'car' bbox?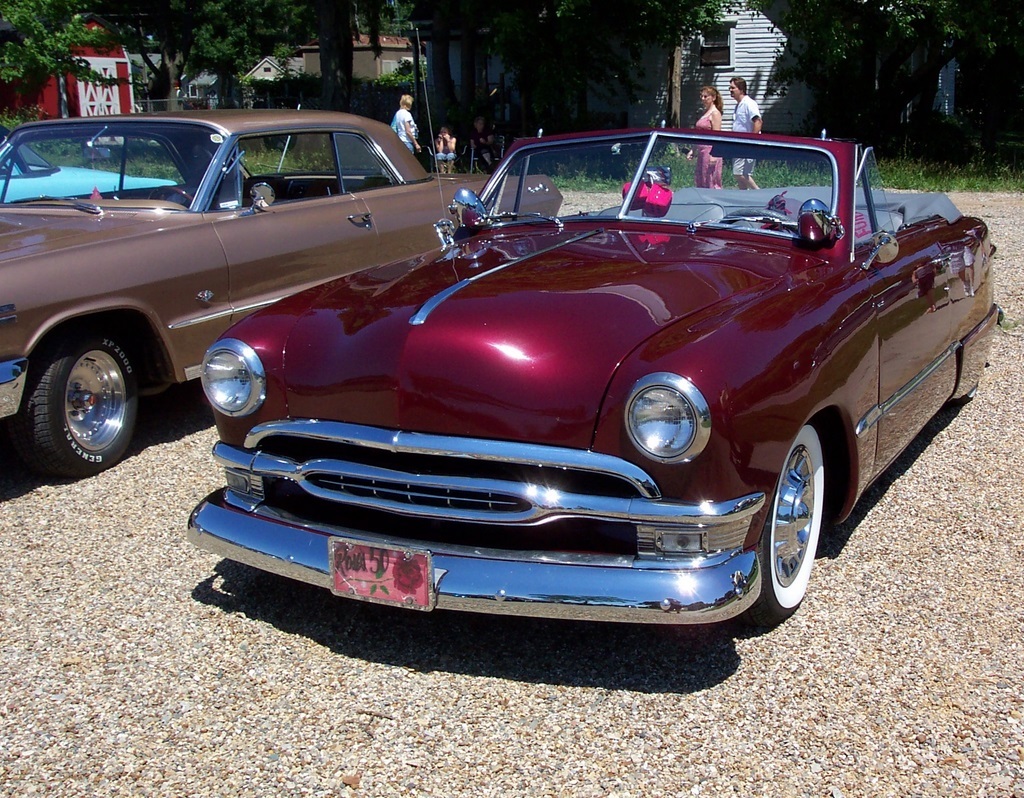
[185, 126, 972, 653]
